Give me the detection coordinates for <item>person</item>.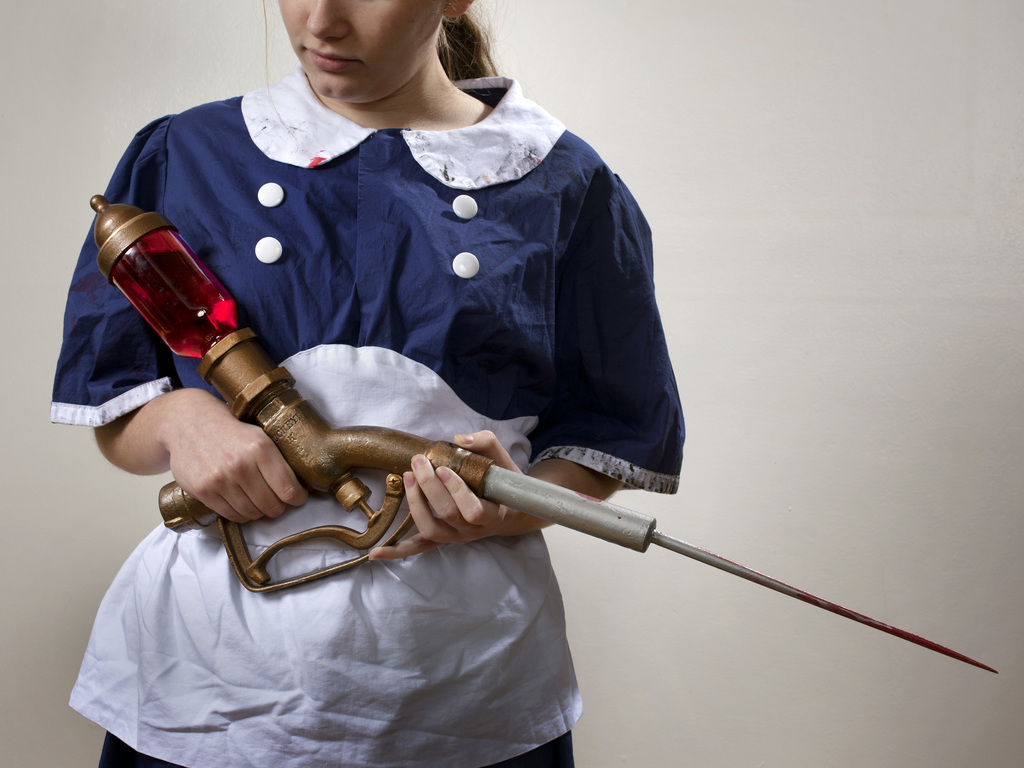
{"x1": 64, "y1": 0, "x2": 740, "y2": 720}.
